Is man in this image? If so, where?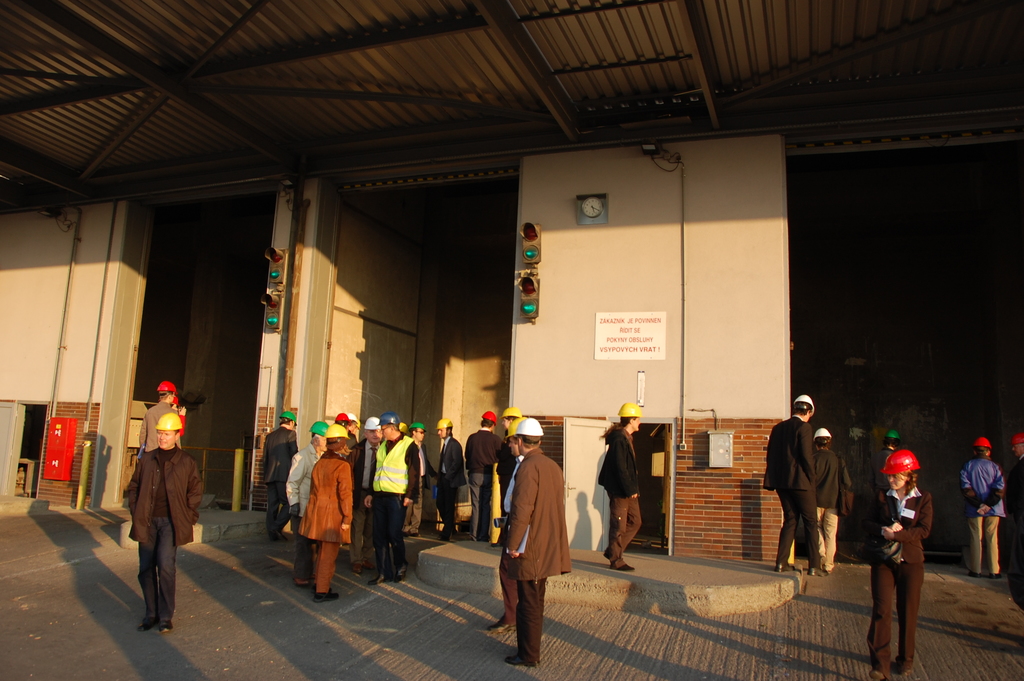
Yes, at <box>813,425,855,577</box>.
